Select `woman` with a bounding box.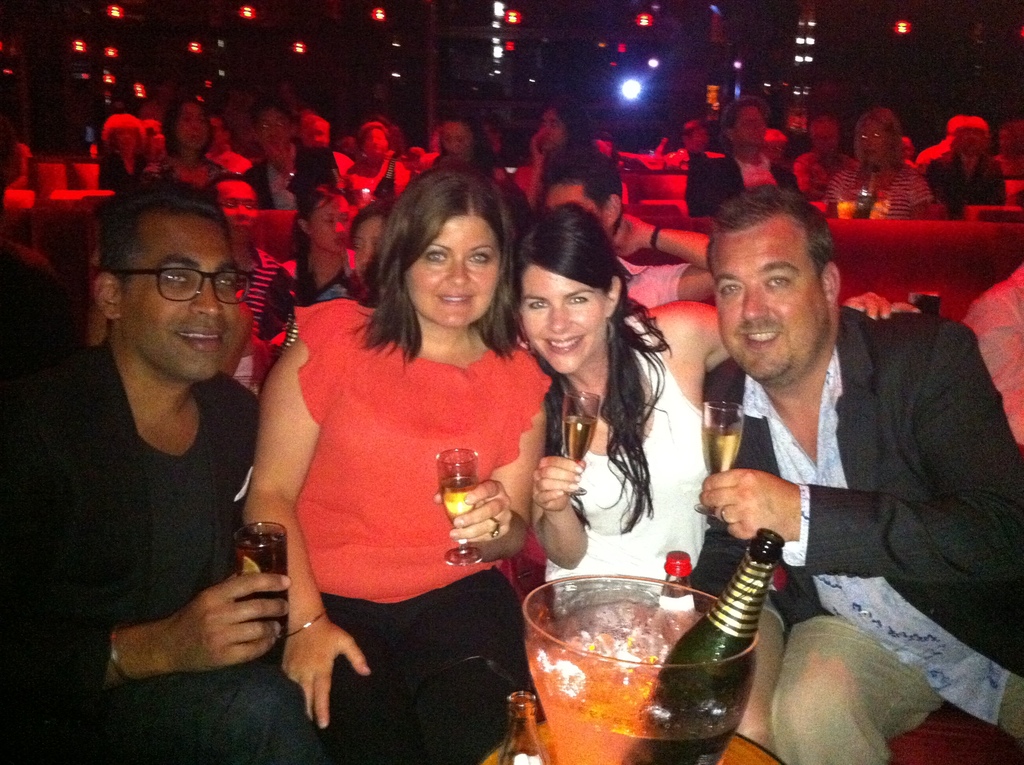
crop(514, 95, 595, 200).
